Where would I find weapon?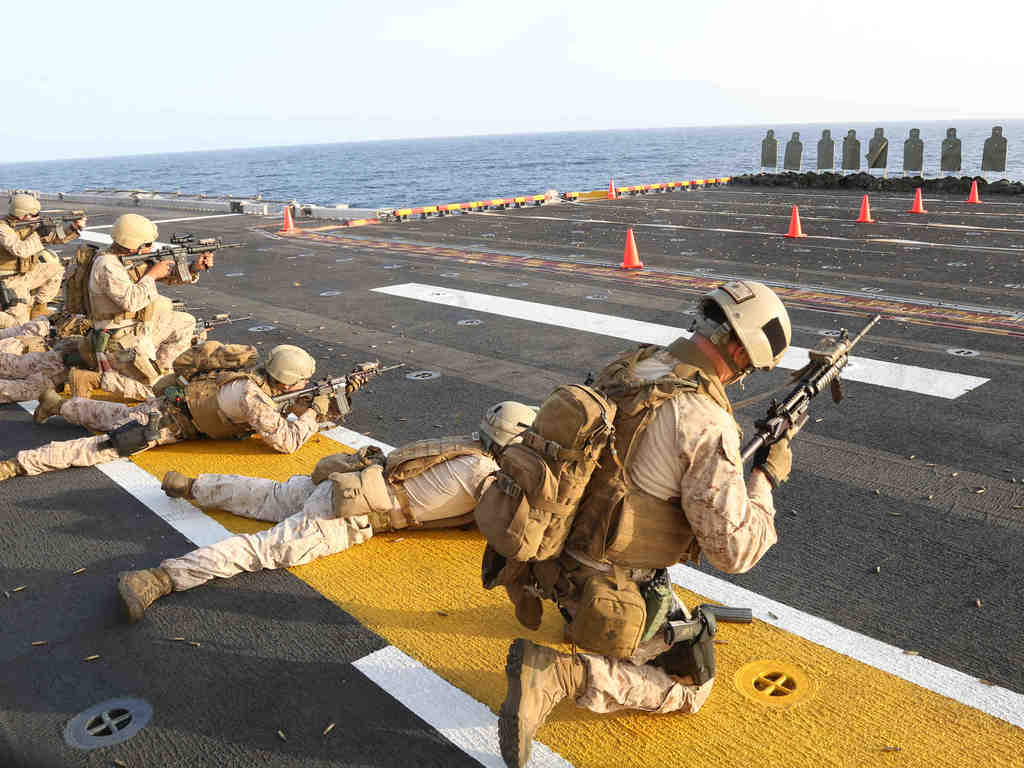
At <bbox>269, 360, 407, 409</bbox>.
